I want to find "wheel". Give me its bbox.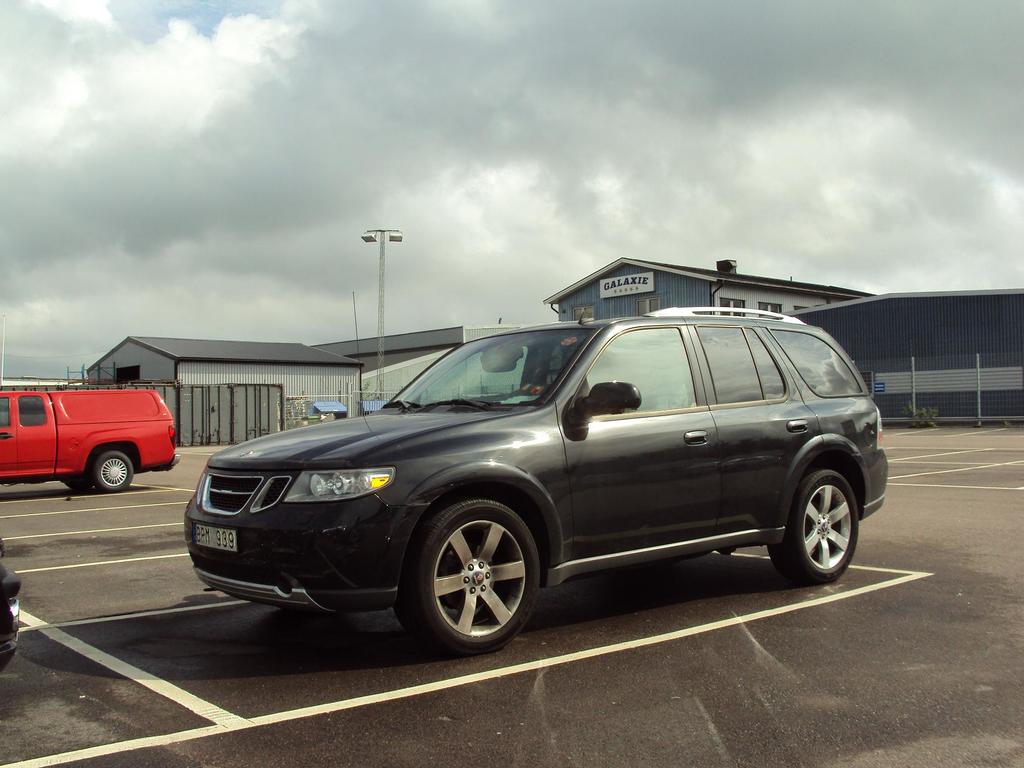
bbox=(762, 458, 860, 595).
